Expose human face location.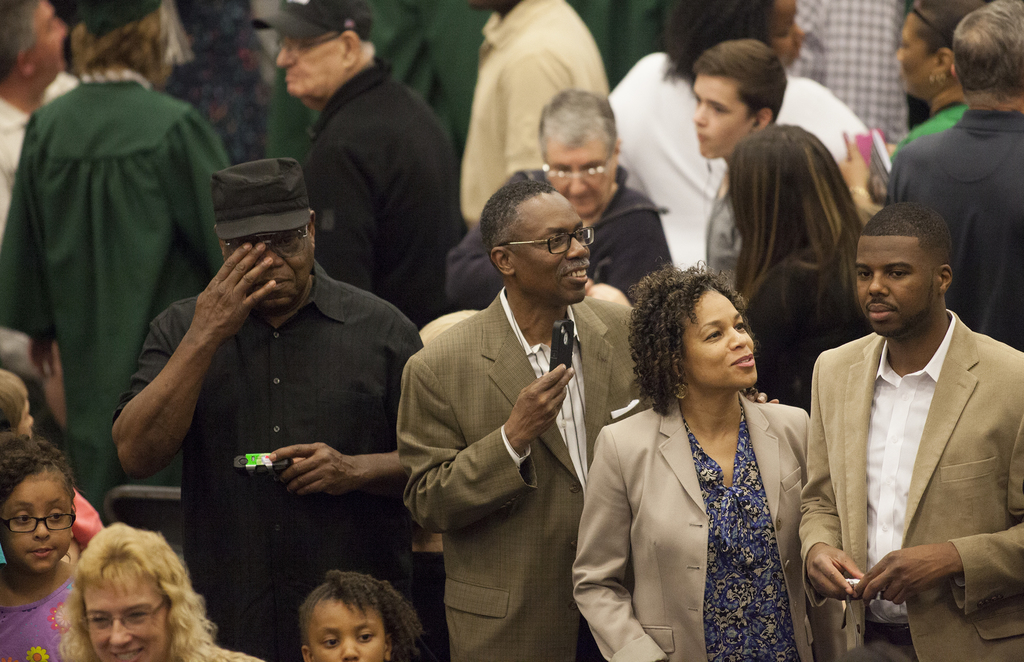
Exposed at (x1=779, y1=0, x2=813, y2=63).
